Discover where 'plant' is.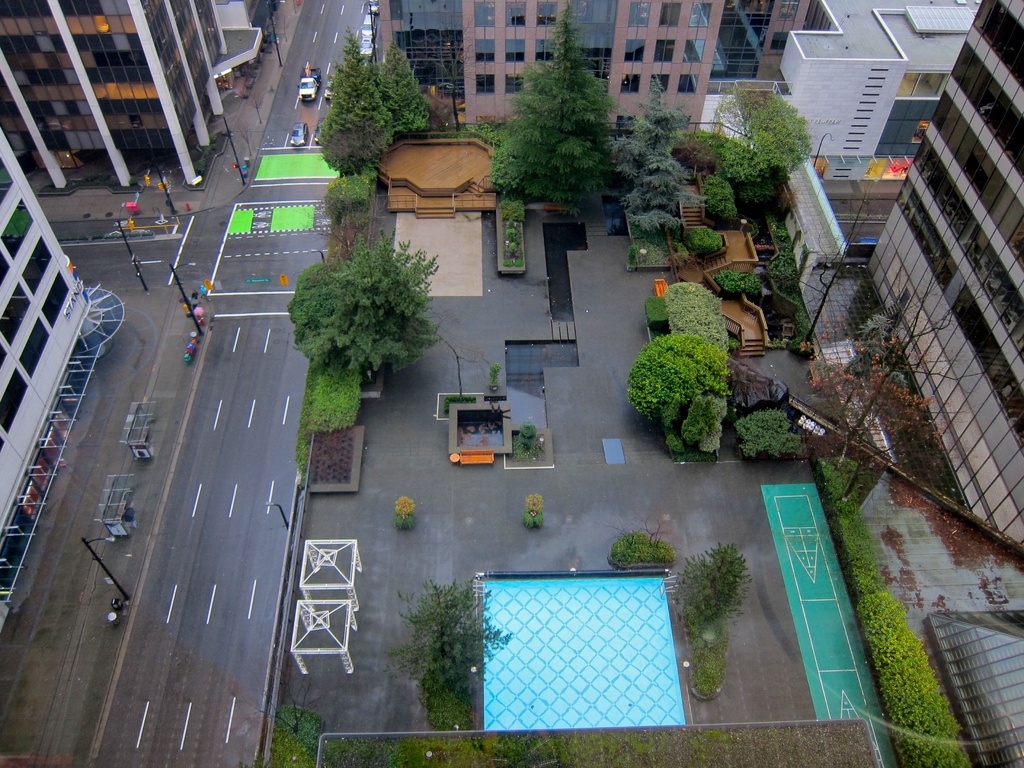
Discovered at {"left": 524, "top": 492, "right": 546, "bottom": 530}.
